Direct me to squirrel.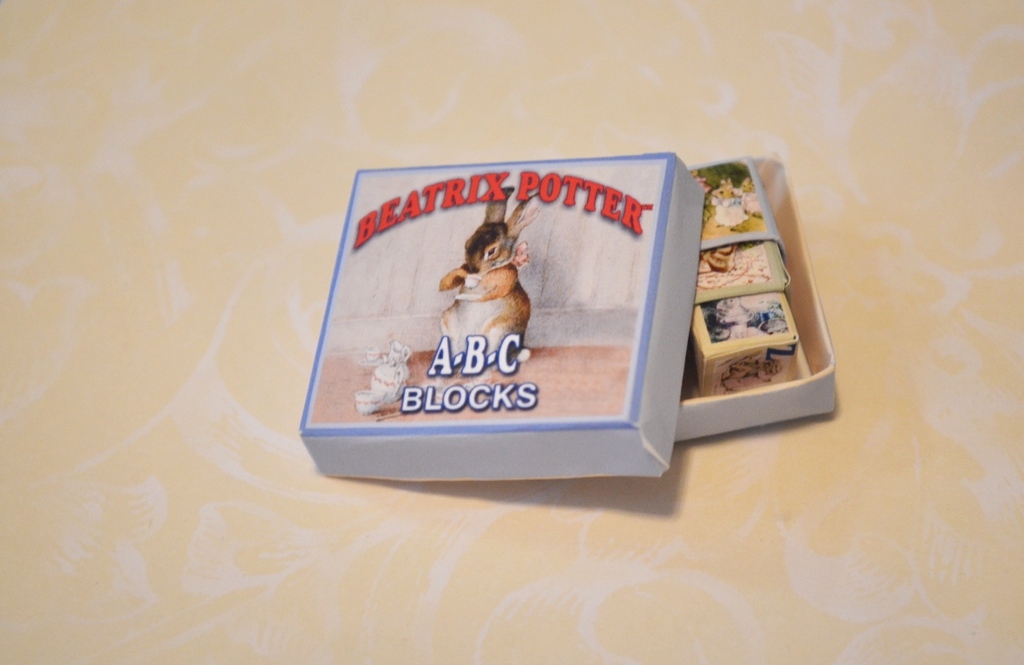
Direction: [709, 179, 757, 197].
